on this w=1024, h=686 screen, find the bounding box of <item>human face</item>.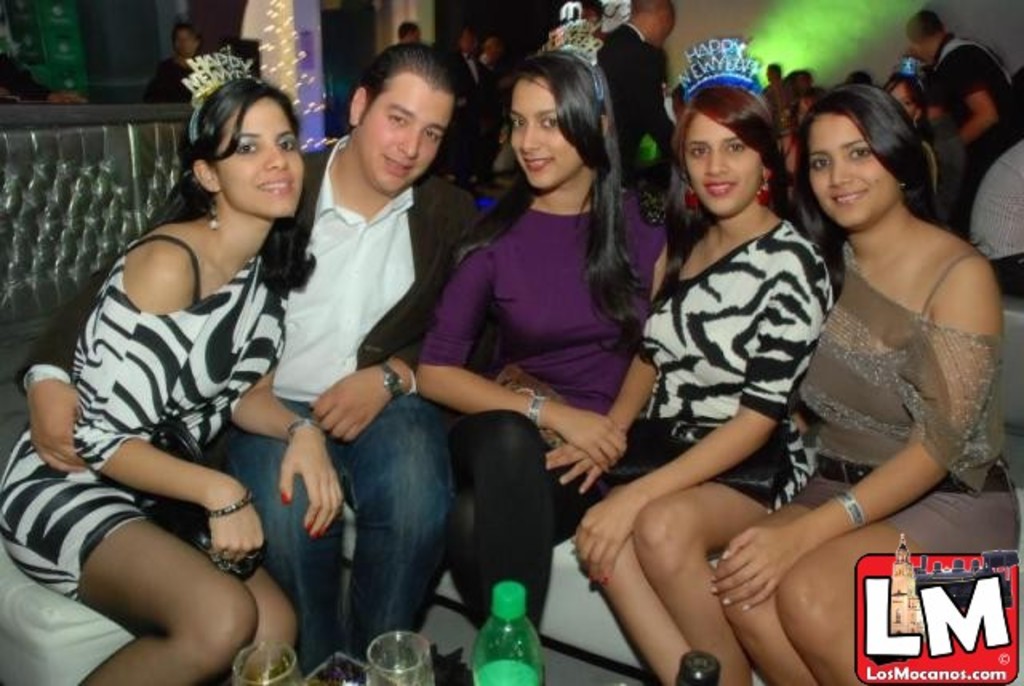
Bounding box: bbox=[216, 107, 304, 219].
